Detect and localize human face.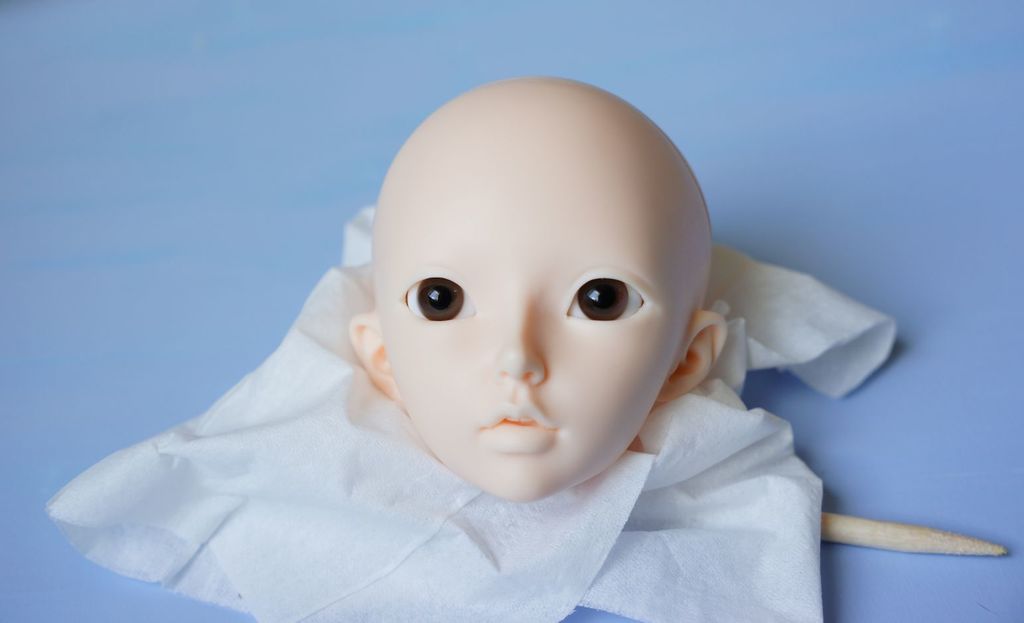
Localized at locate(372, 123, 694, 505).
